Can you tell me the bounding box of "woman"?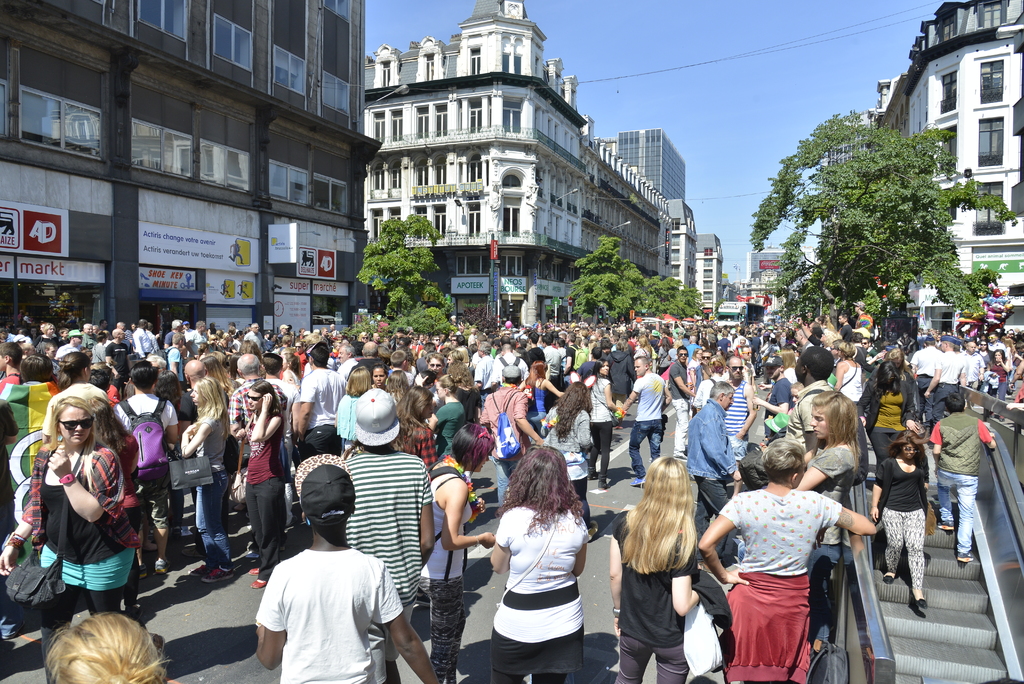
[left=867, top=425, right=934, bottom=611].
